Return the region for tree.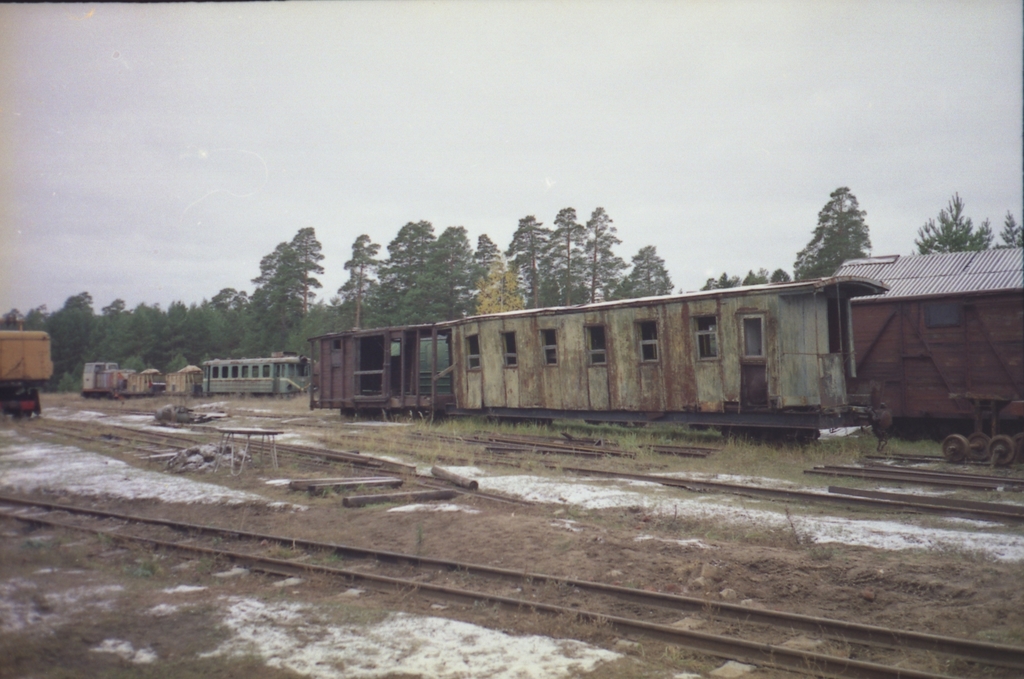
l=467, t=234, r=502, b=307.
